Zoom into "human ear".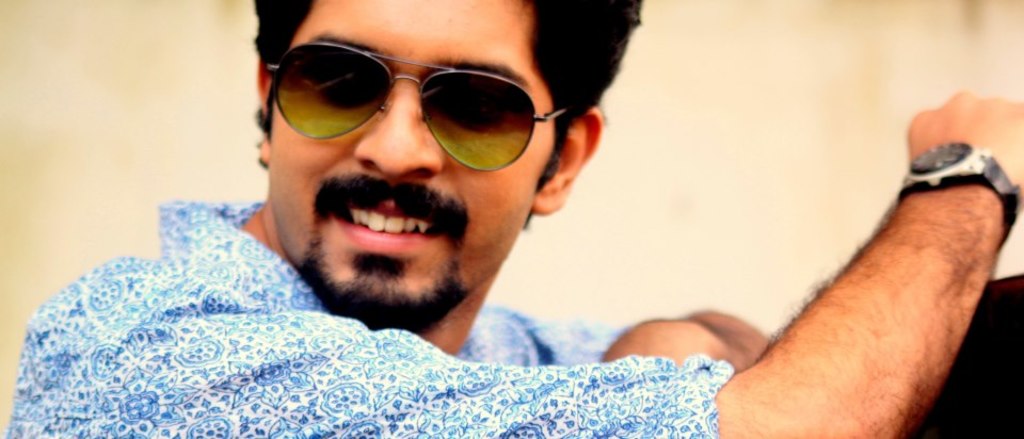
Zoom target: {"left": 254, "top": 60, "right": 274, "bottom": 166}.
